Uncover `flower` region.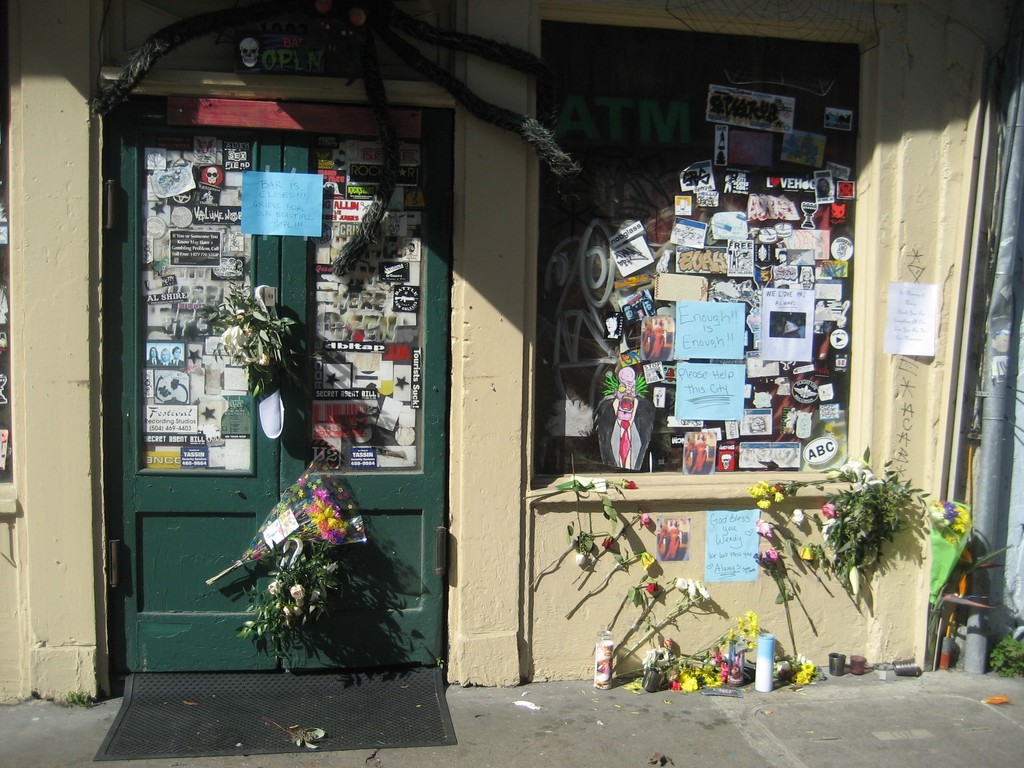
Uncovered: region(792, 505, 806, 527).
